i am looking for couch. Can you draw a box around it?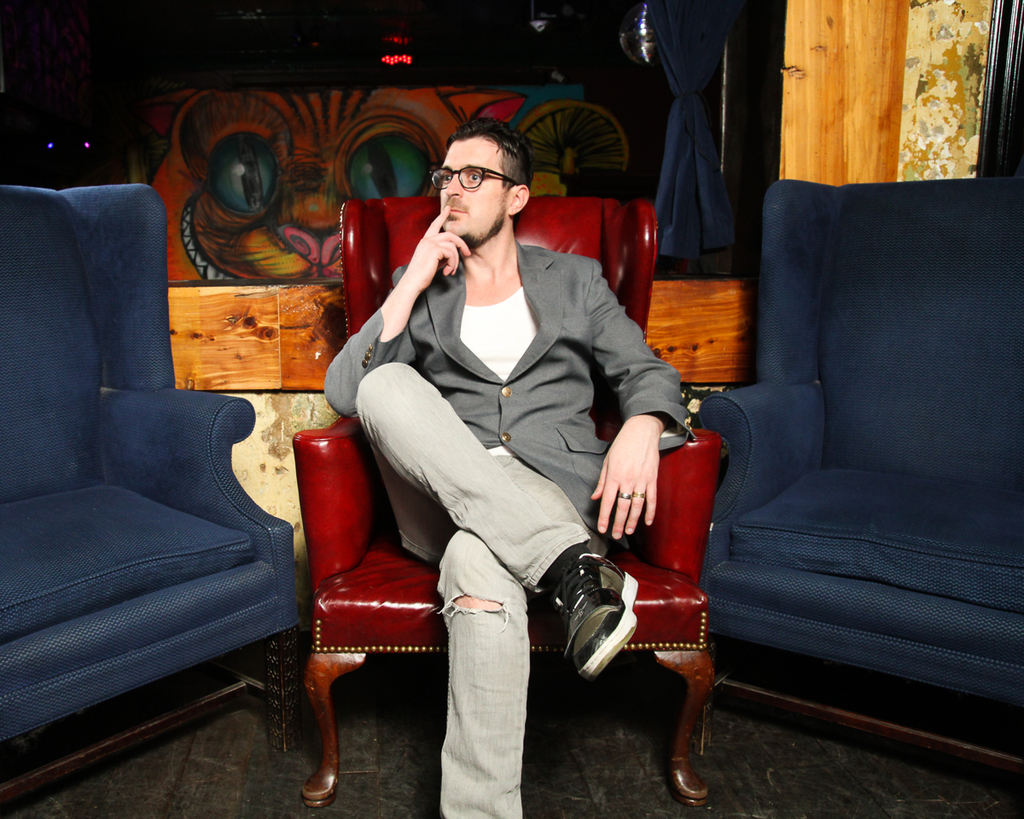
Sure, the bounding box is 678,157,1022,805.
